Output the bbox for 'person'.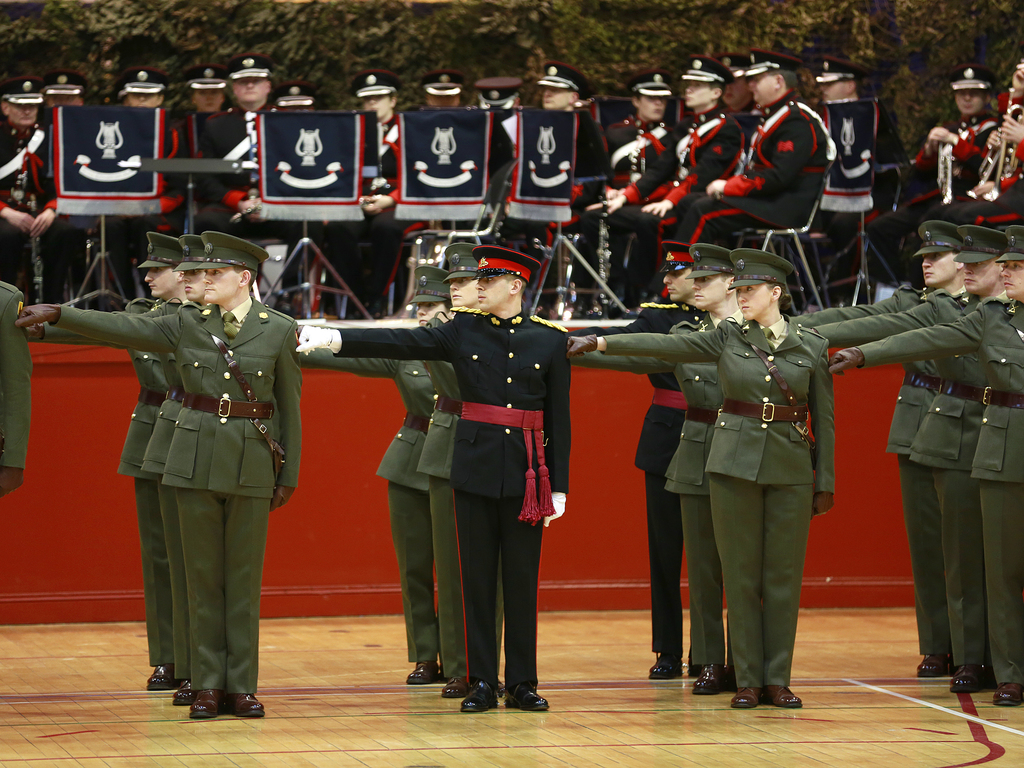
select_region(114, 232, 162, 687).
